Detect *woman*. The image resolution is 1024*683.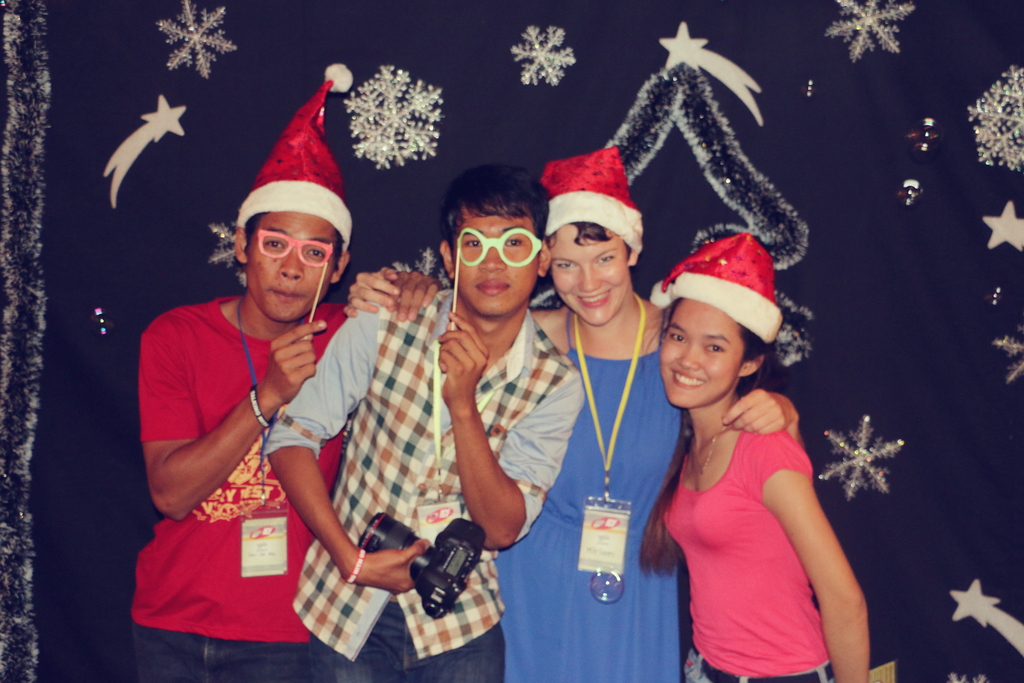
(345,156,803,682).
